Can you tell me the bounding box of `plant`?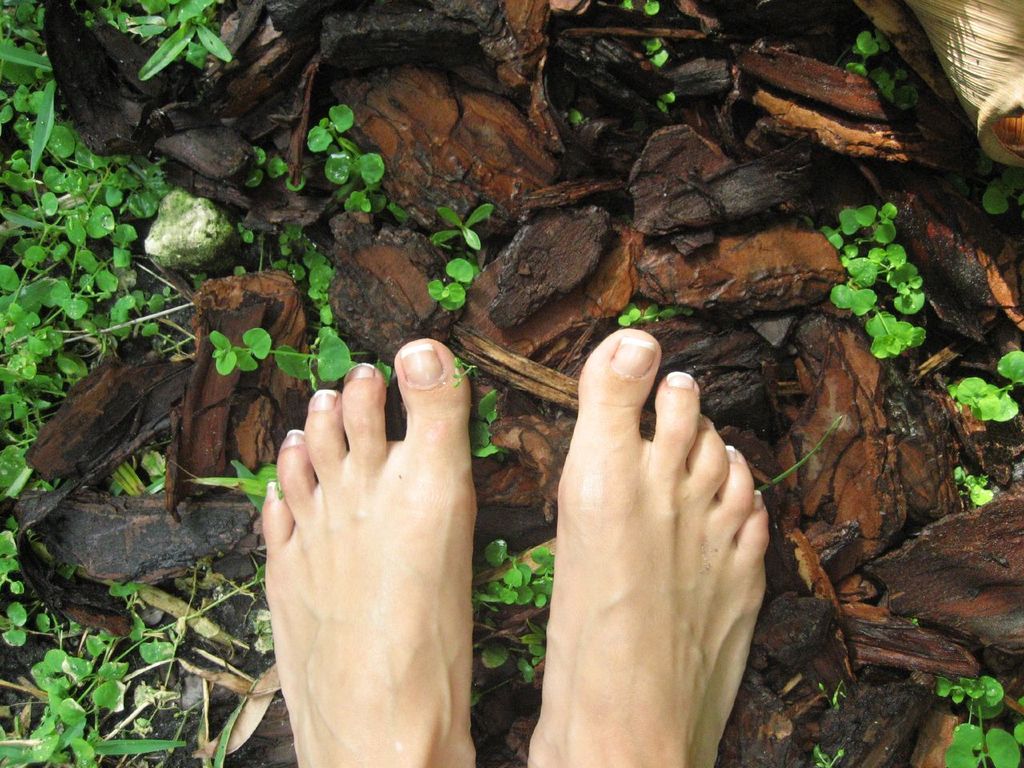
x1=321 y1=96 x2=394 y2=208.
